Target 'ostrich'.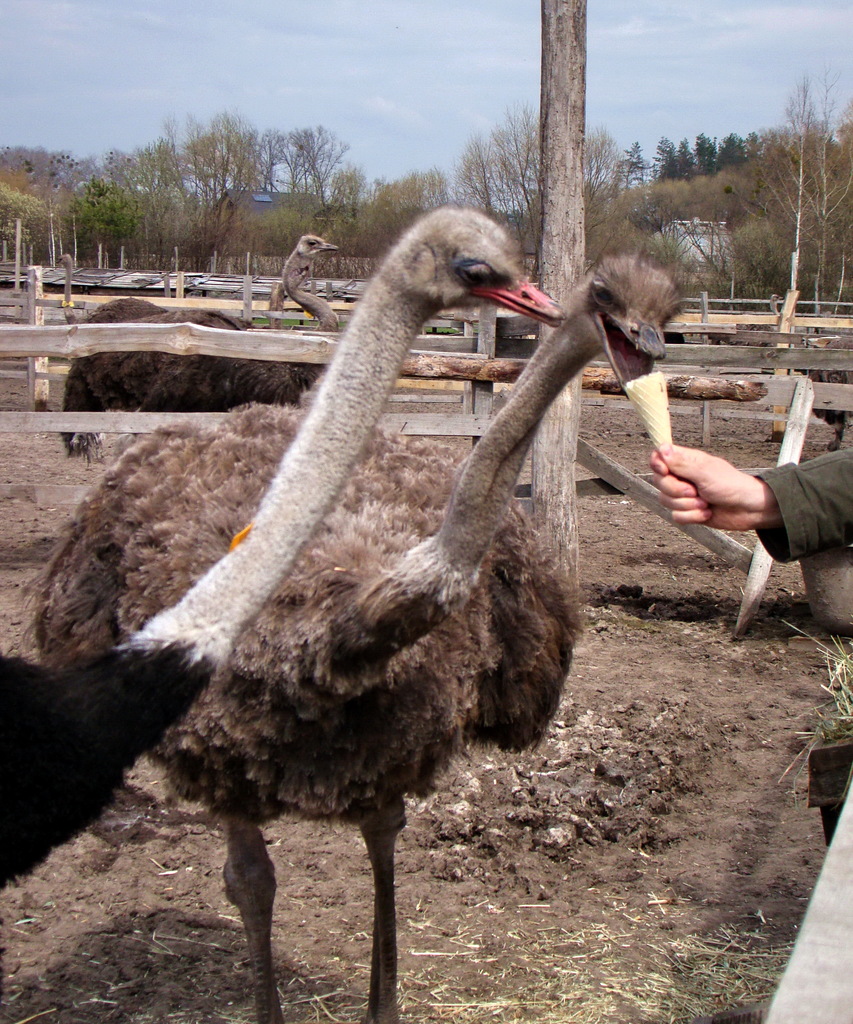
Target region: {"left": 0, "top": 199, "right": 574, "bottom": 886}.
